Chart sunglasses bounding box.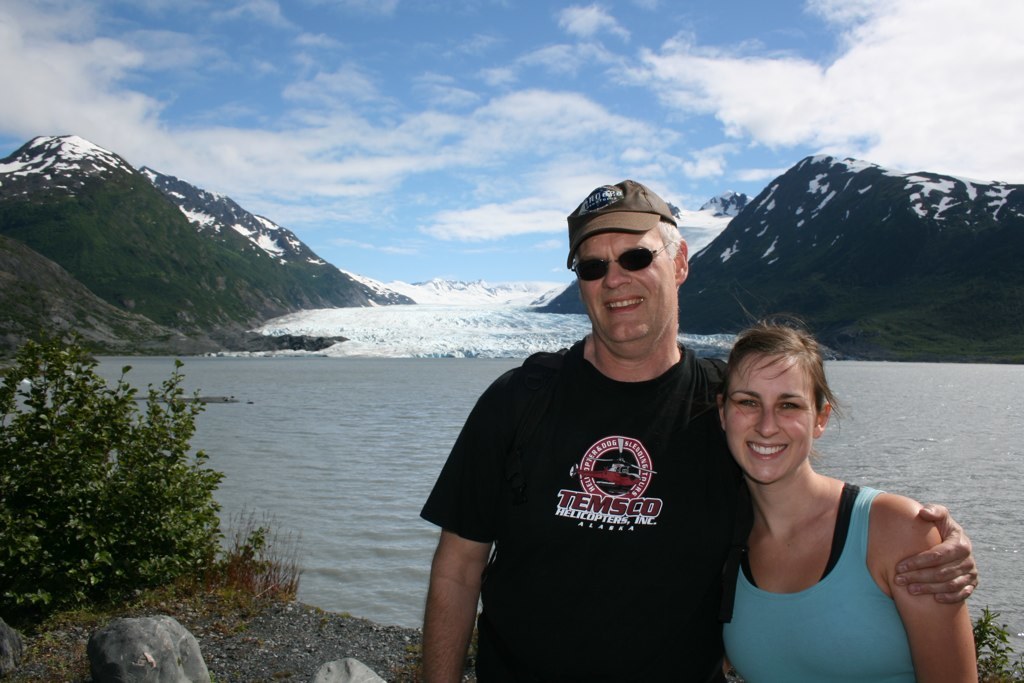
Charted: region(577, 236, 674, 282).
